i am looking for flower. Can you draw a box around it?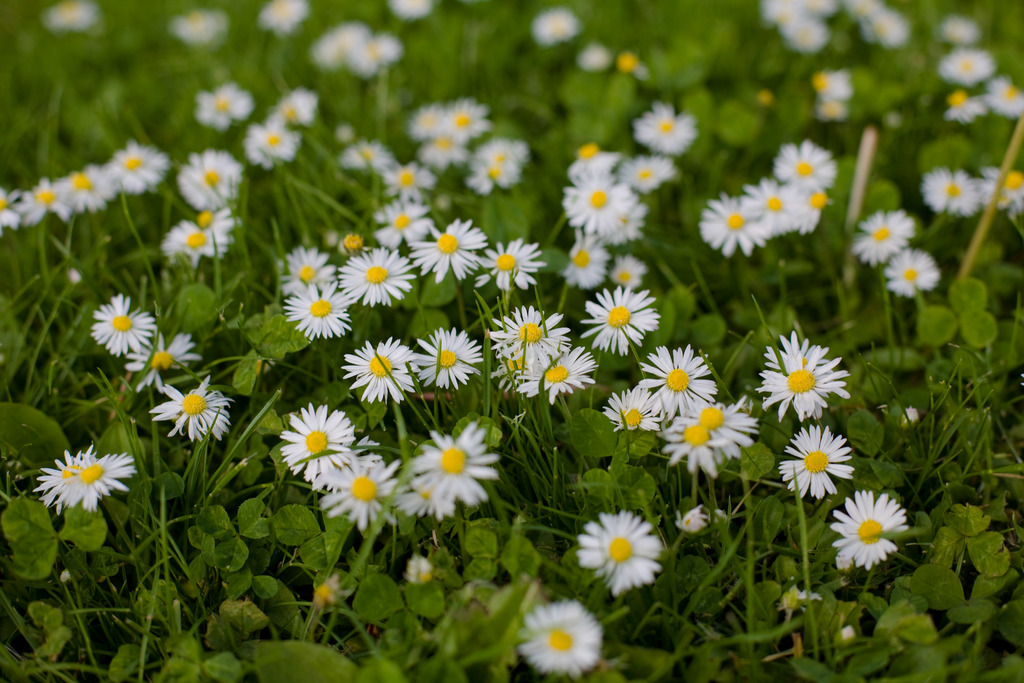
Sure, the bounding box is x1=701 y1=188 x2=761 y2=255.
